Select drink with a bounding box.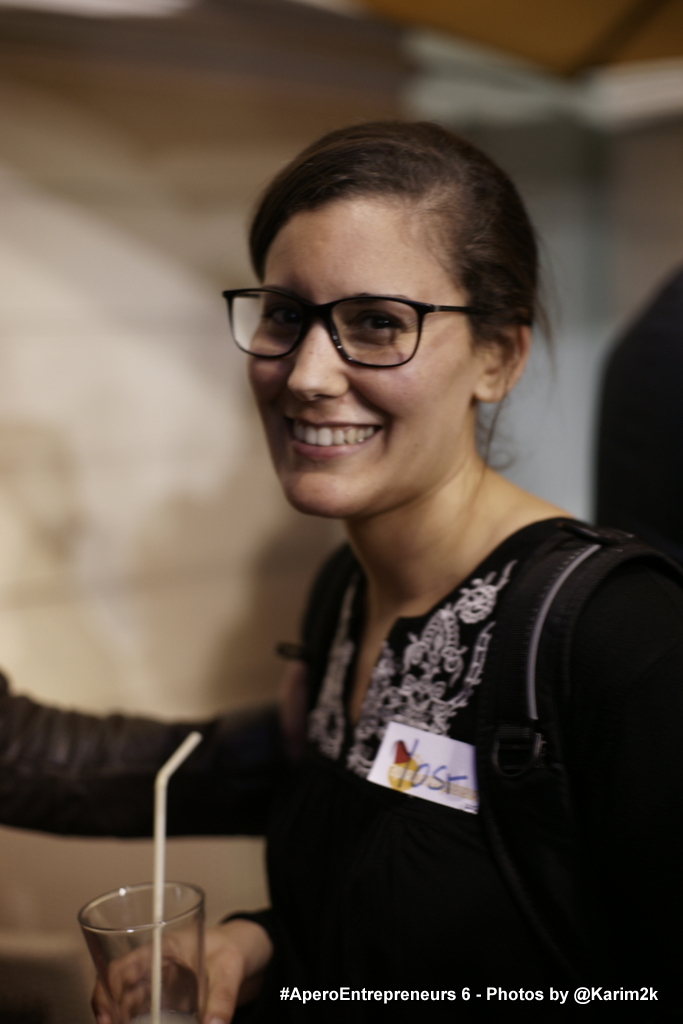
[127,1008,200,1023].
